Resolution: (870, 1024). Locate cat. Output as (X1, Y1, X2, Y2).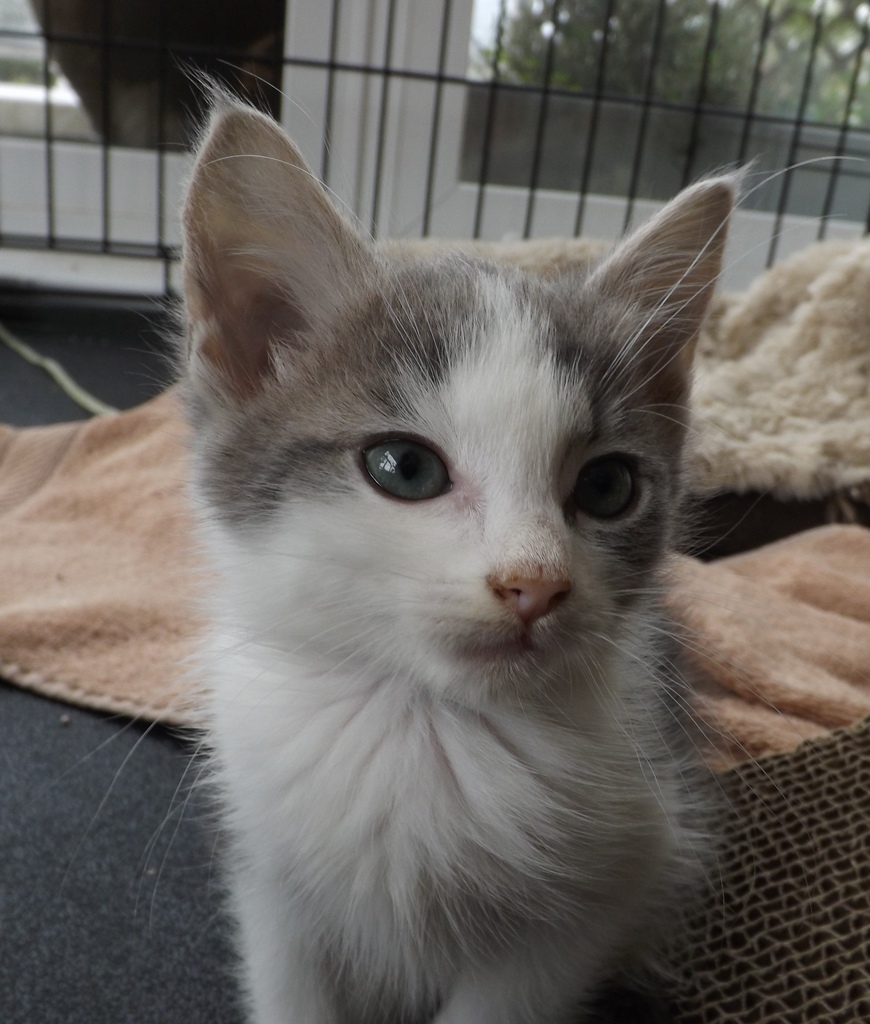
(64, 65, 855, 1023).
